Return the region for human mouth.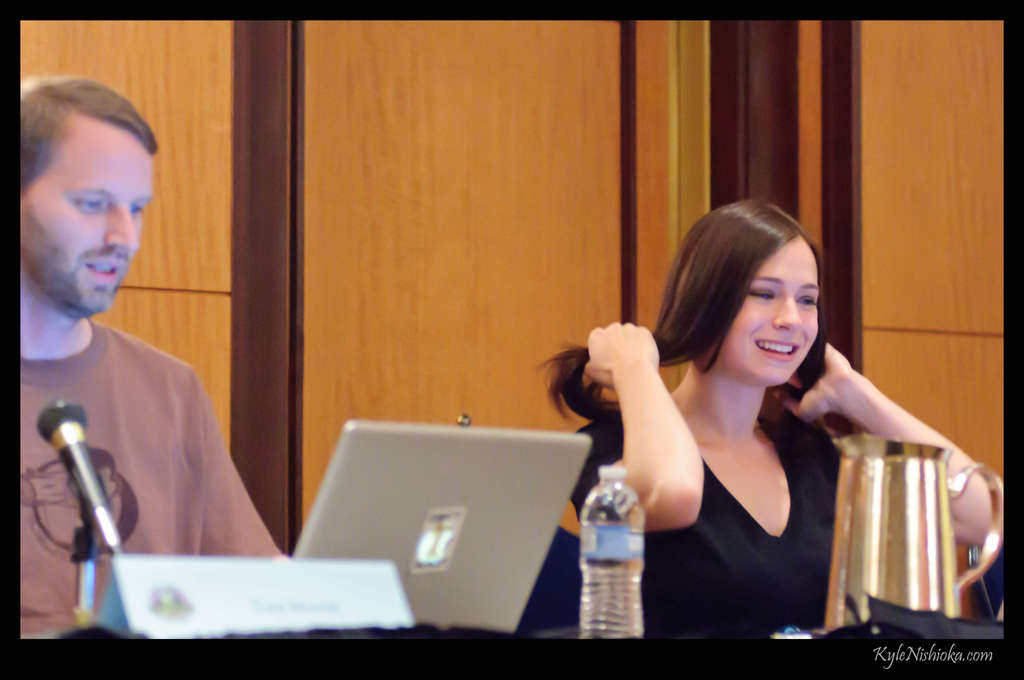
<box>79,255,124,285</box>.
